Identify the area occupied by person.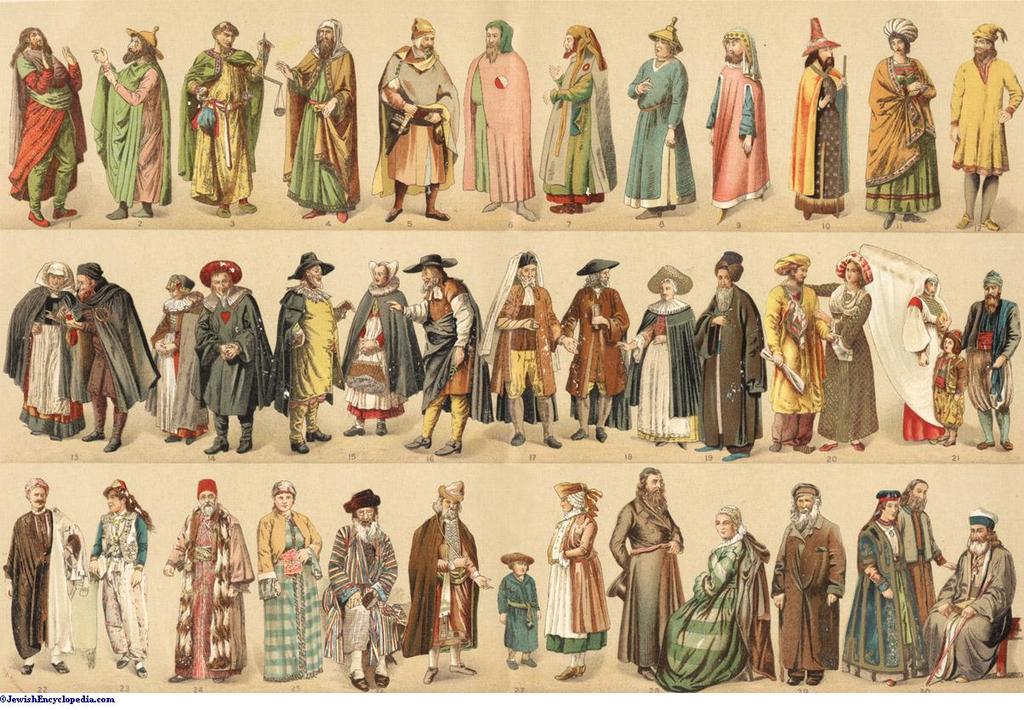
Area: bbox=[186, 281, 256, 452].
